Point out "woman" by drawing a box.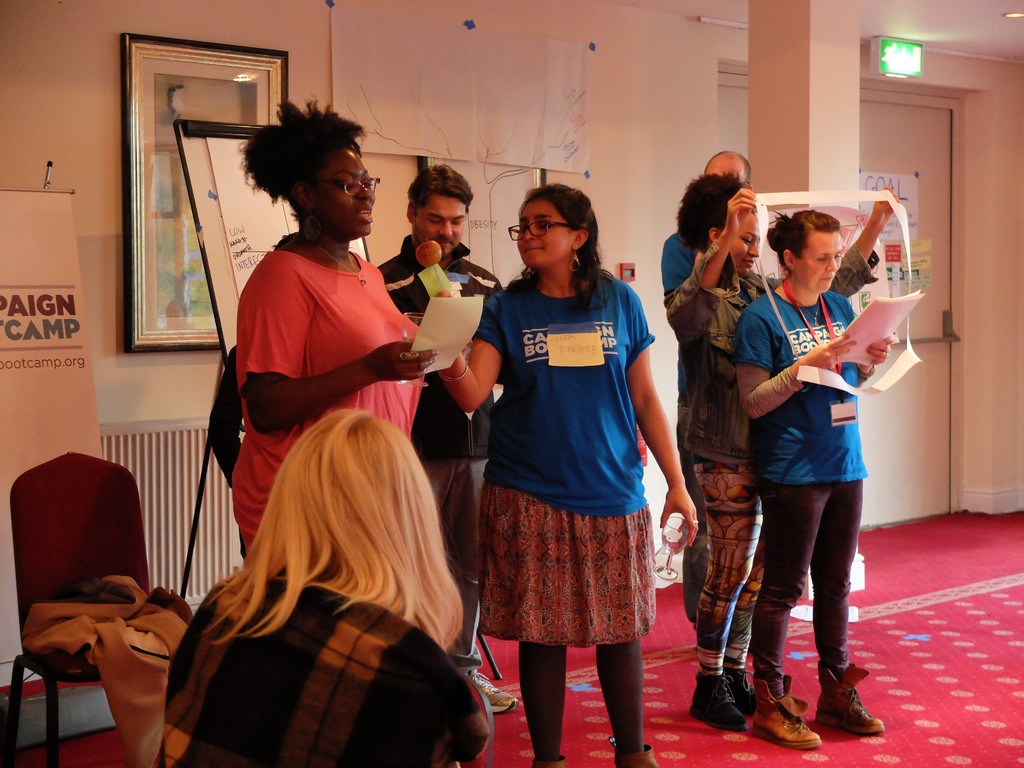
bbox(153, 384, 490, 764).
